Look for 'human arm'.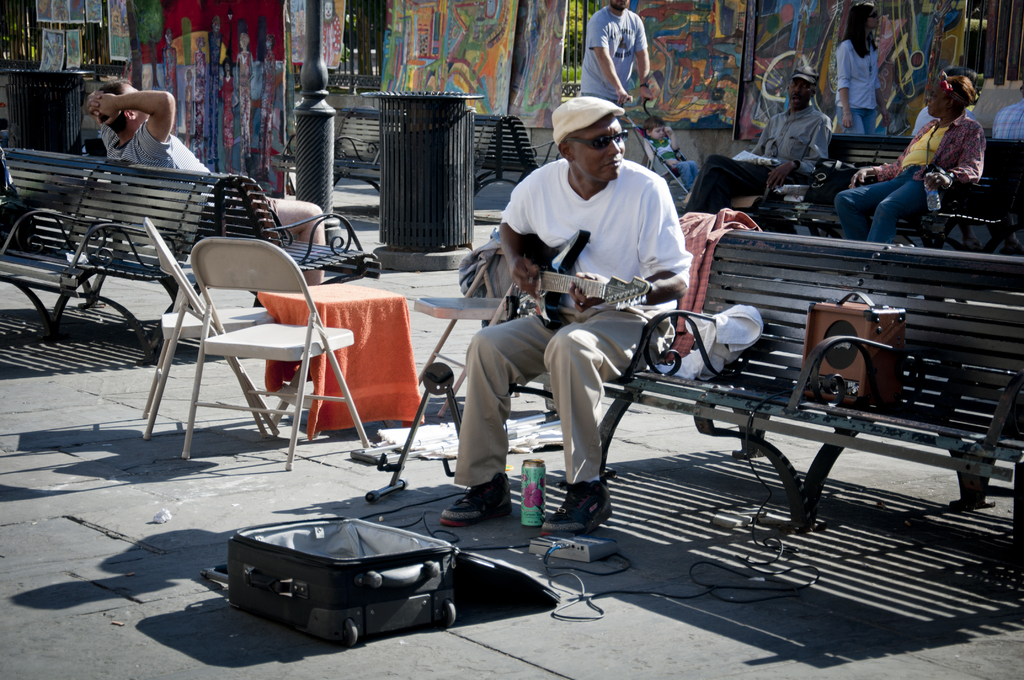
Found: region(567, 177, 694, 312).
